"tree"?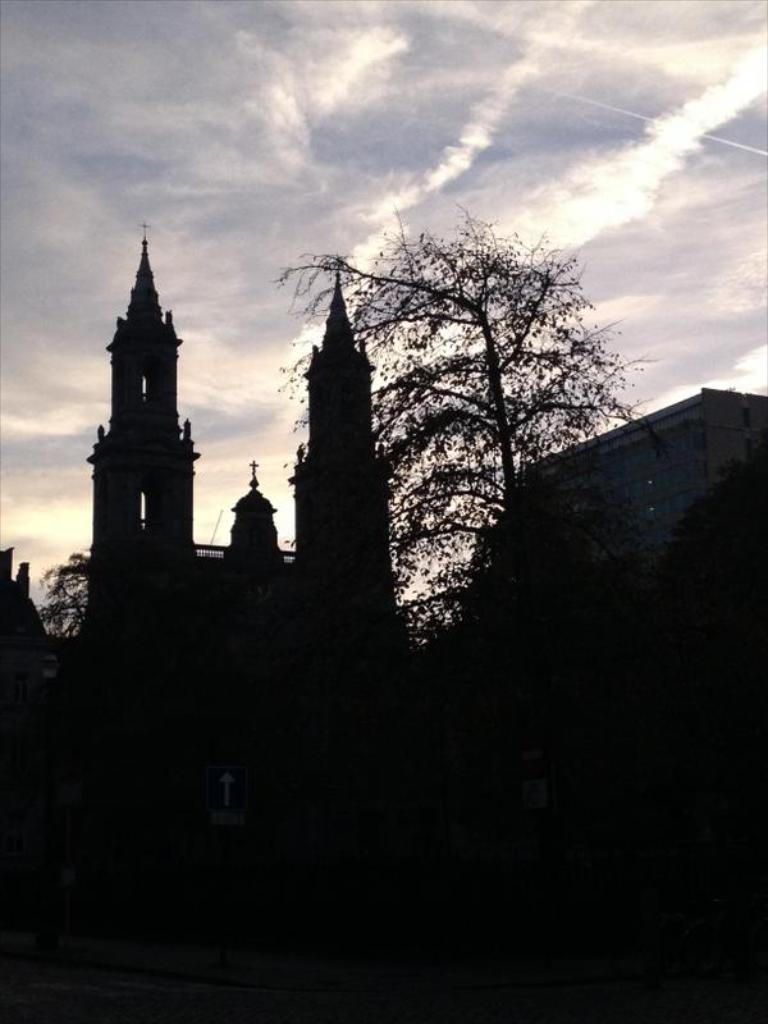
detection(273, 200, 650, 635)
